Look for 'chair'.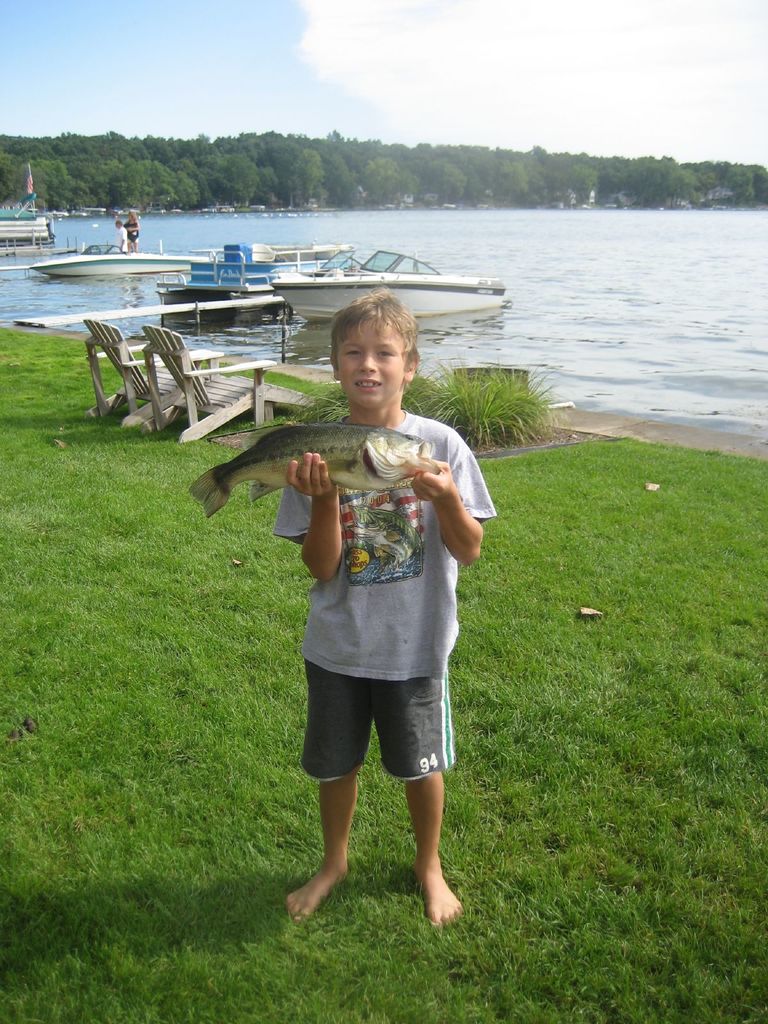
Found: (84, 314, 189, 417).
